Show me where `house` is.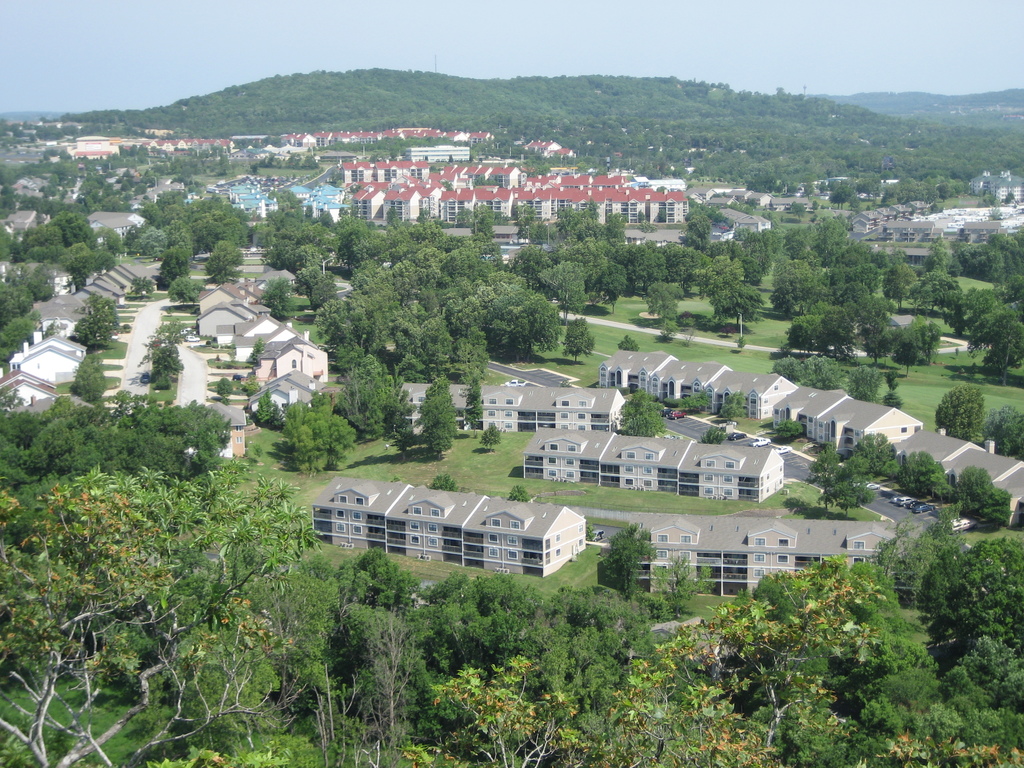
`house` is at crop(705, 367, 801, 422).
